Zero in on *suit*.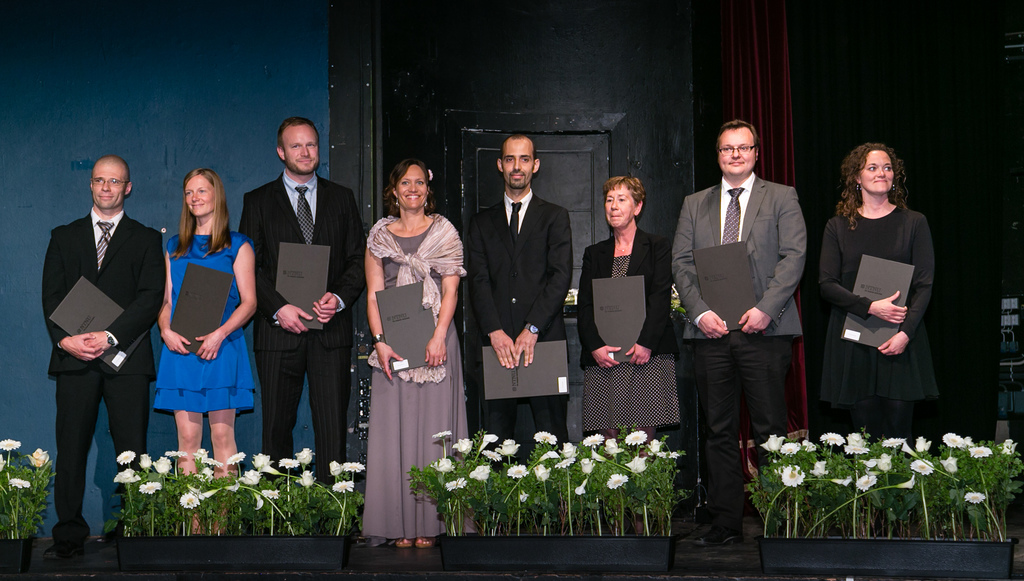
Zeroed in: <region>39, 152, 154, 550</region>.
